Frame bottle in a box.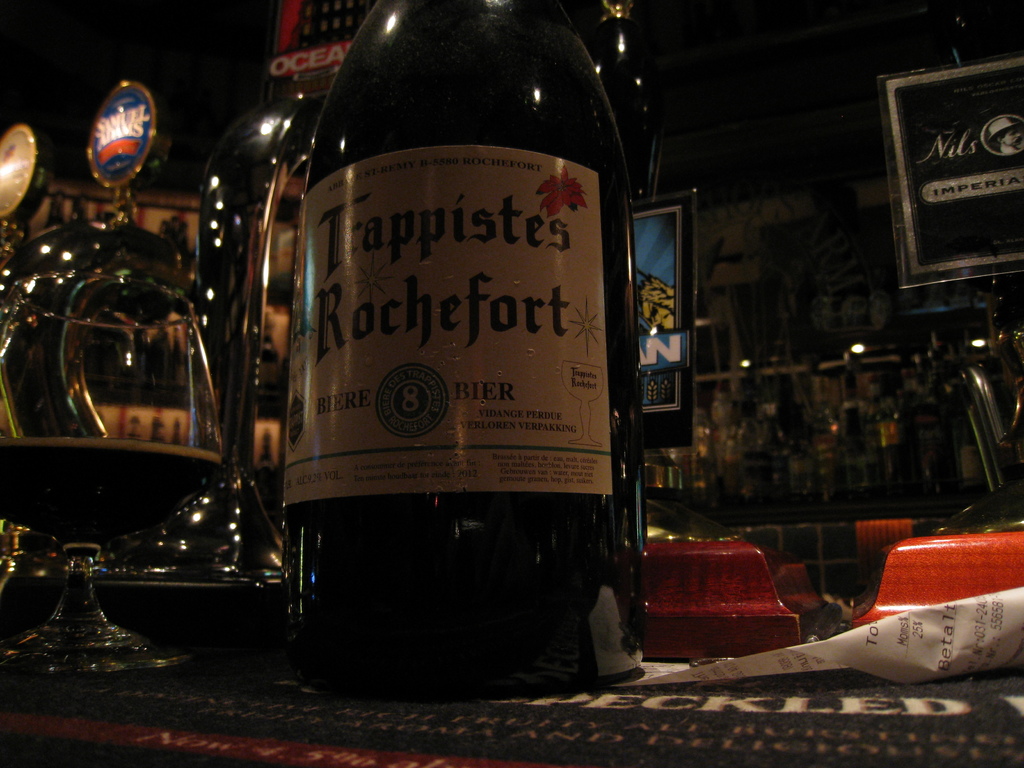
(291, 0, 647, 699).
